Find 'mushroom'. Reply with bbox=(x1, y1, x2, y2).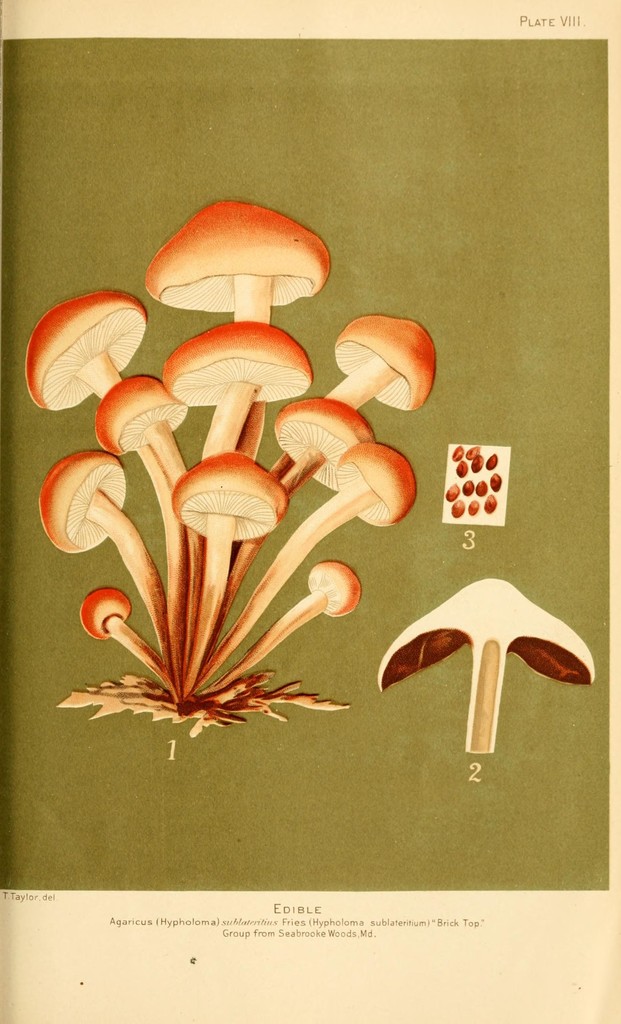
bbox=(161, 200, 348, 333).
